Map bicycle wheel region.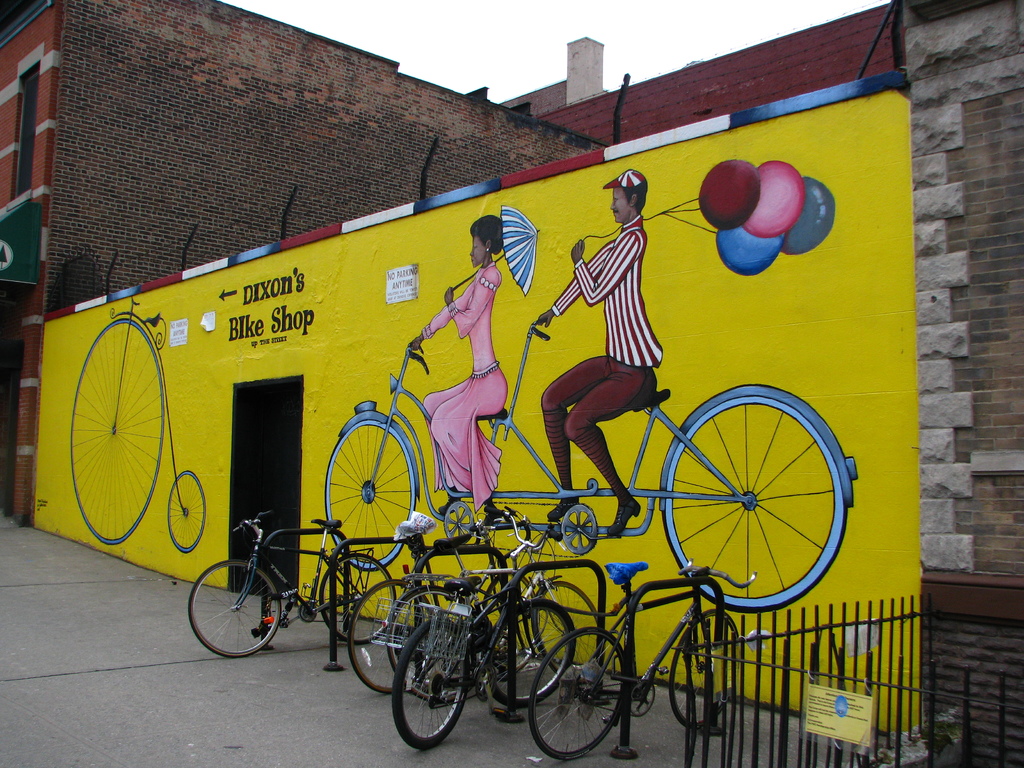
Mapped to [191, 560, 280, 657].
